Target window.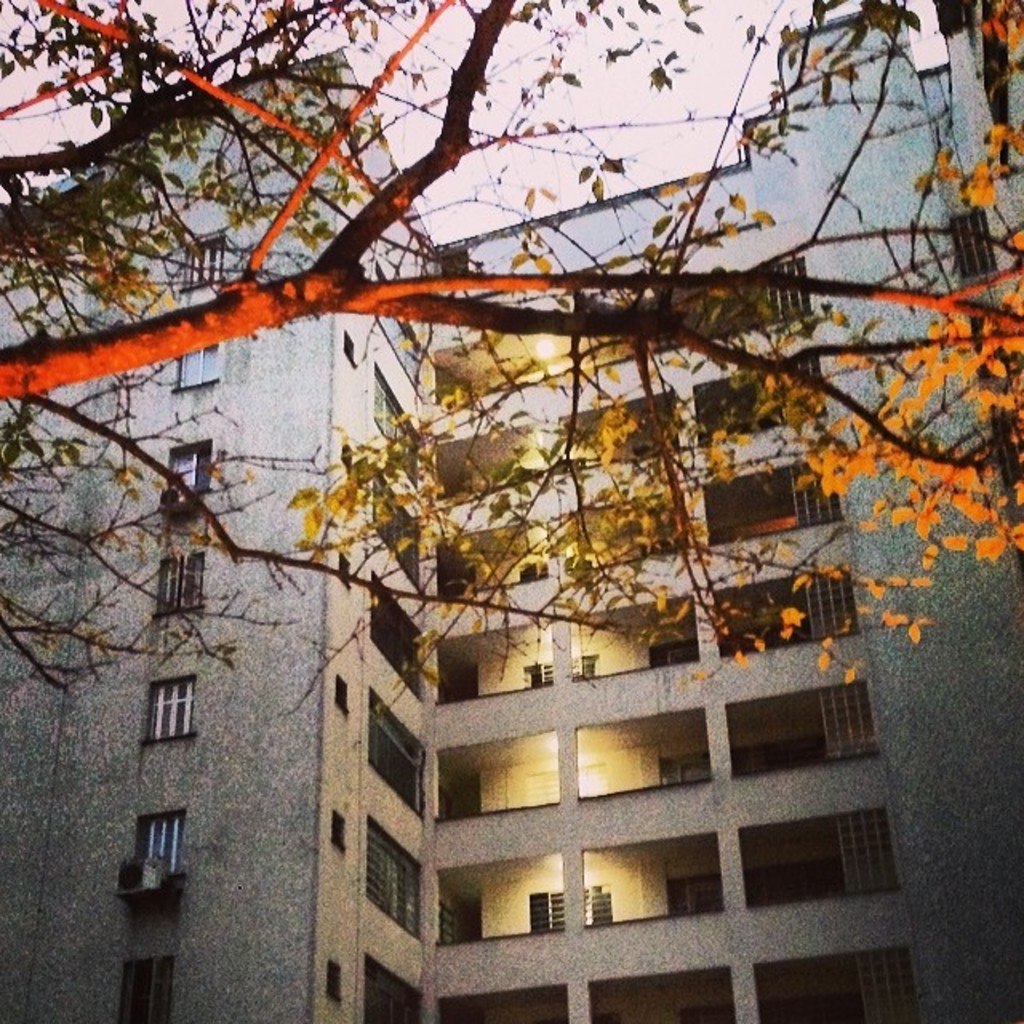
Target region: (left=373, top=360, right=421, bottom=490).
